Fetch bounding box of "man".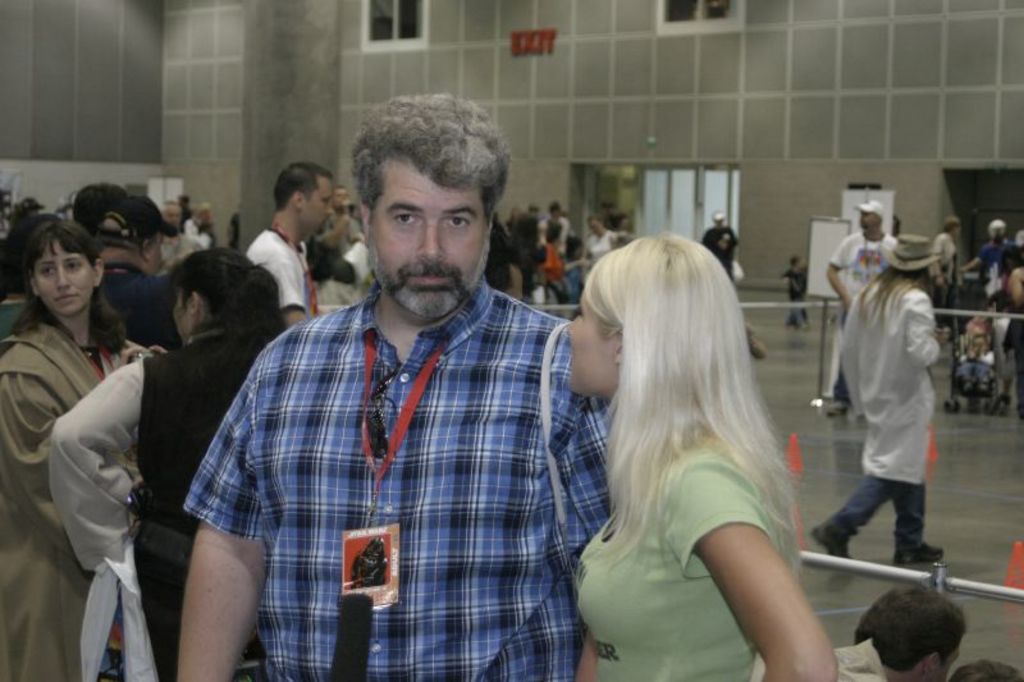
Bbox: BBox(822, 200, 904, 424).
